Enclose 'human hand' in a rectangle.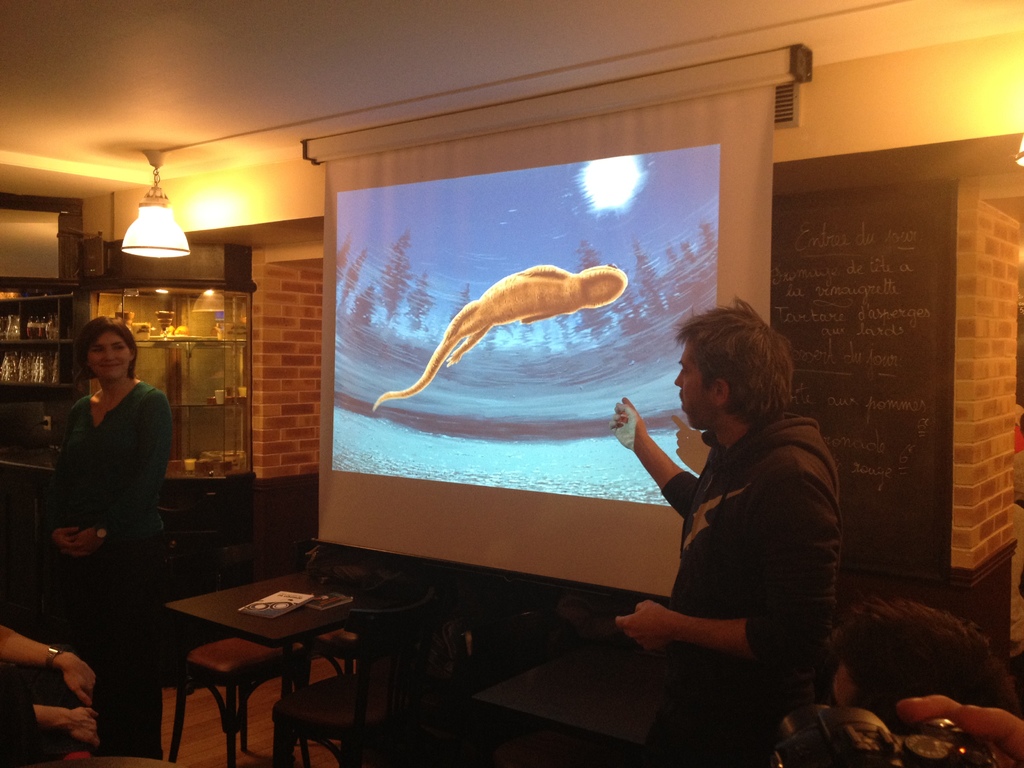
<region>611, 467, 833, 660</region>.
